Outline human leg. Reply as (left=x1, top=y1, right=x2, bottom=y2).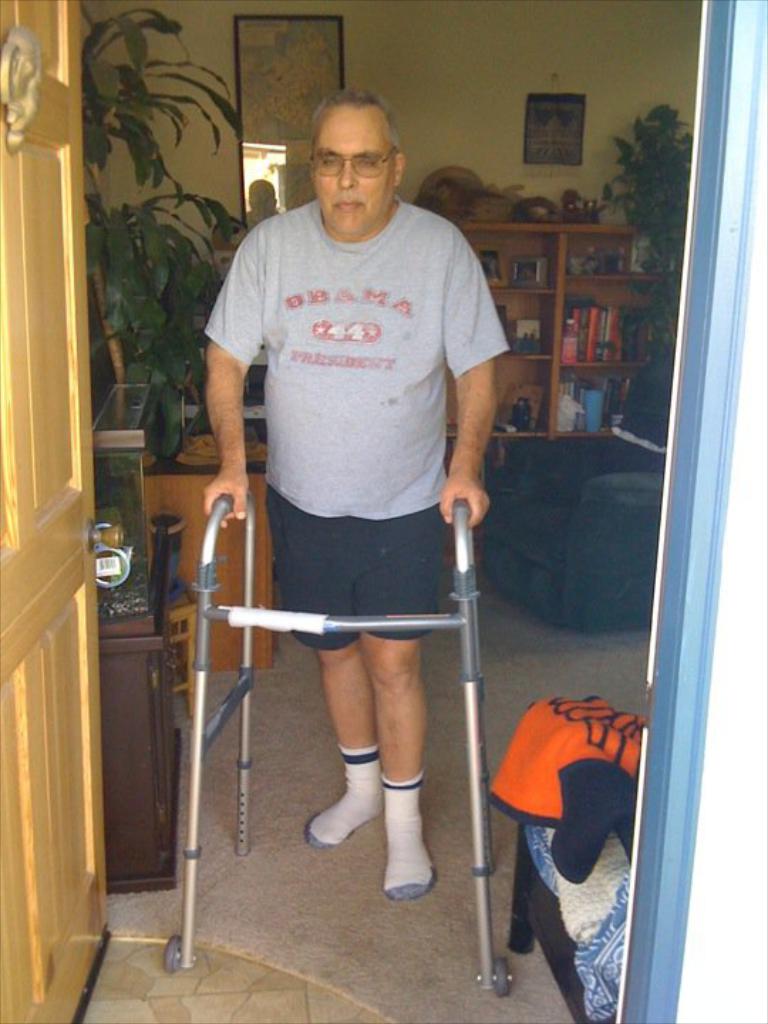
(left=375, top=639, right=444, bottom=892).
